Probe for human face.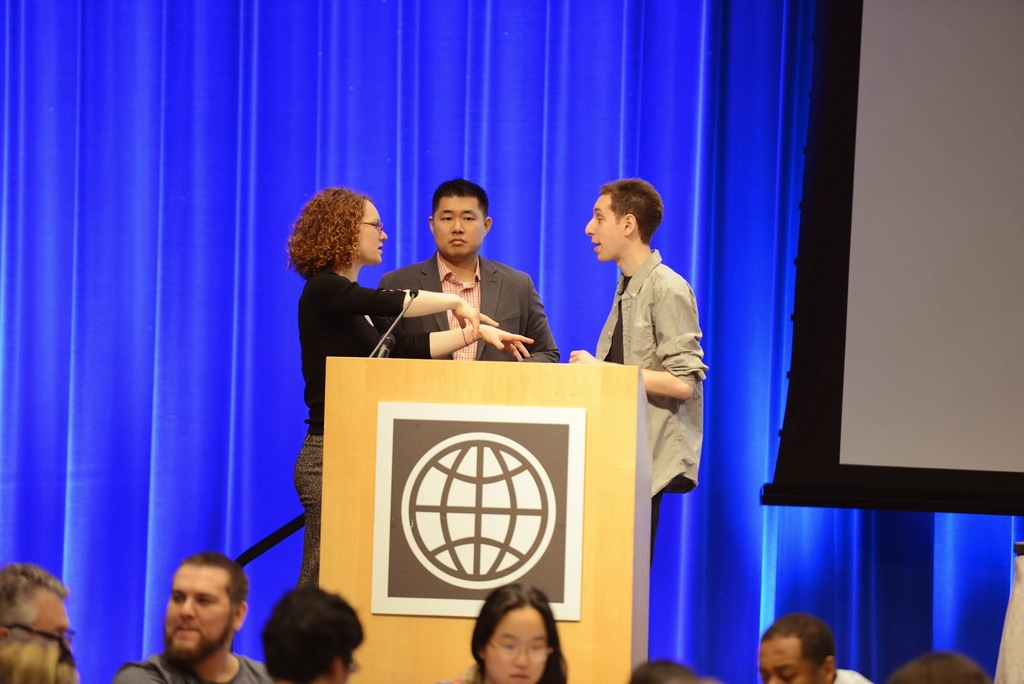
Probe result: (left=30, top=583, right=79, bottom=650).
